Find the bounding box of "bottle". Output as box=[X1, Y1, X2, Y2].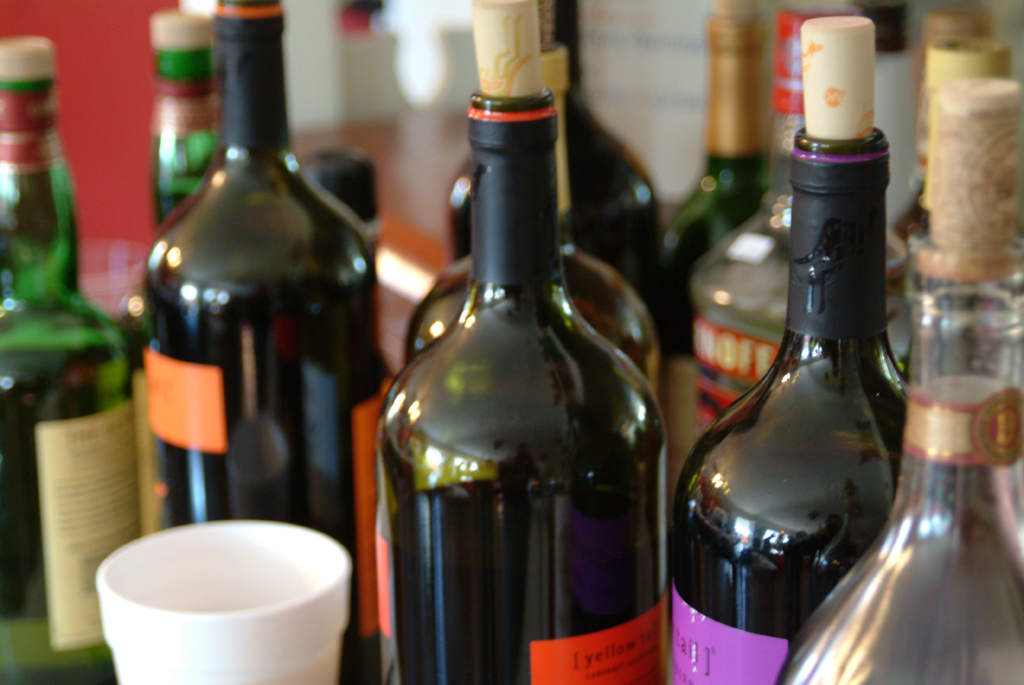
box=[923, 33, 1016, 239].
